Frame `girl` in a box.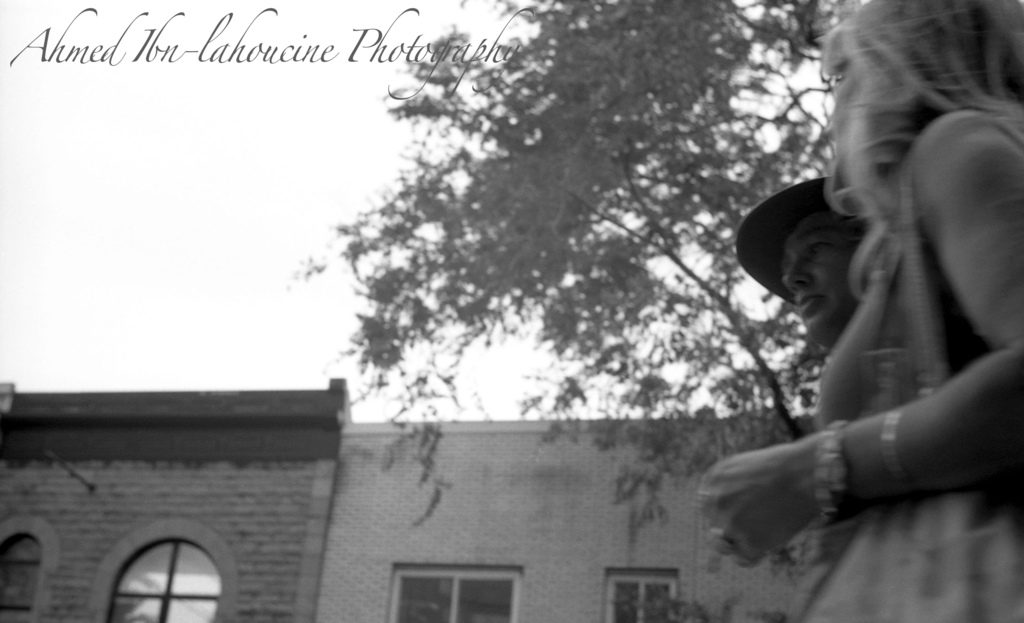
box=[702, 0, 1006, 622].
